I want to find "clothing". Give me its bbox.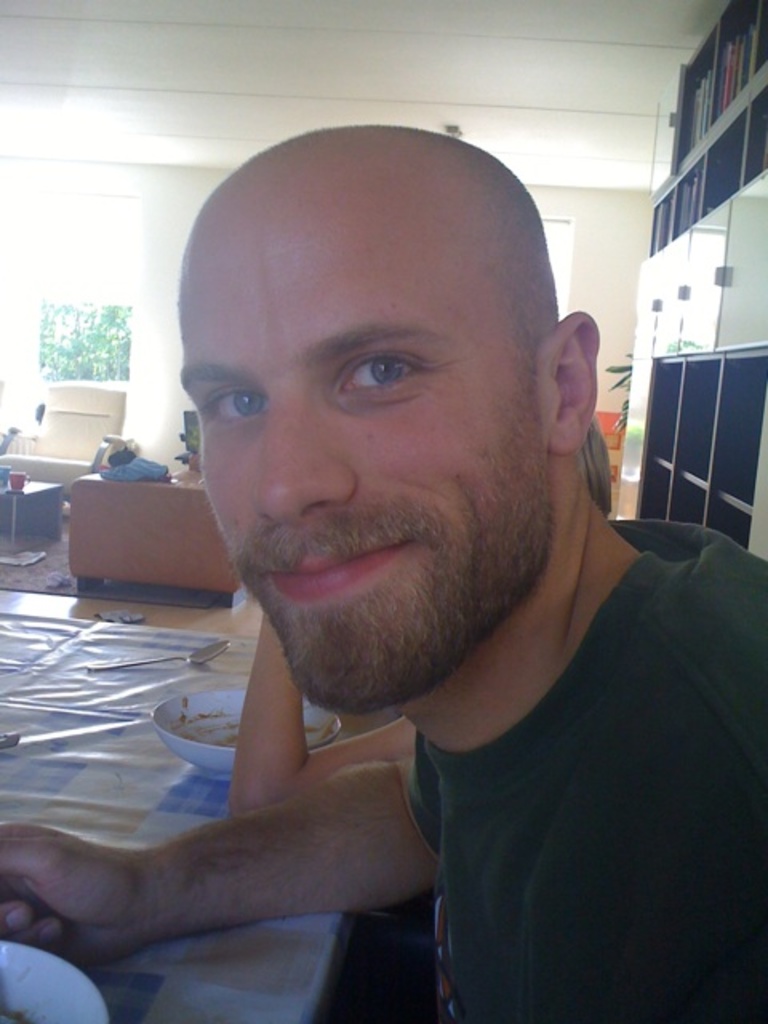
x1=296 y1=509 x2=762 y2=1014.
